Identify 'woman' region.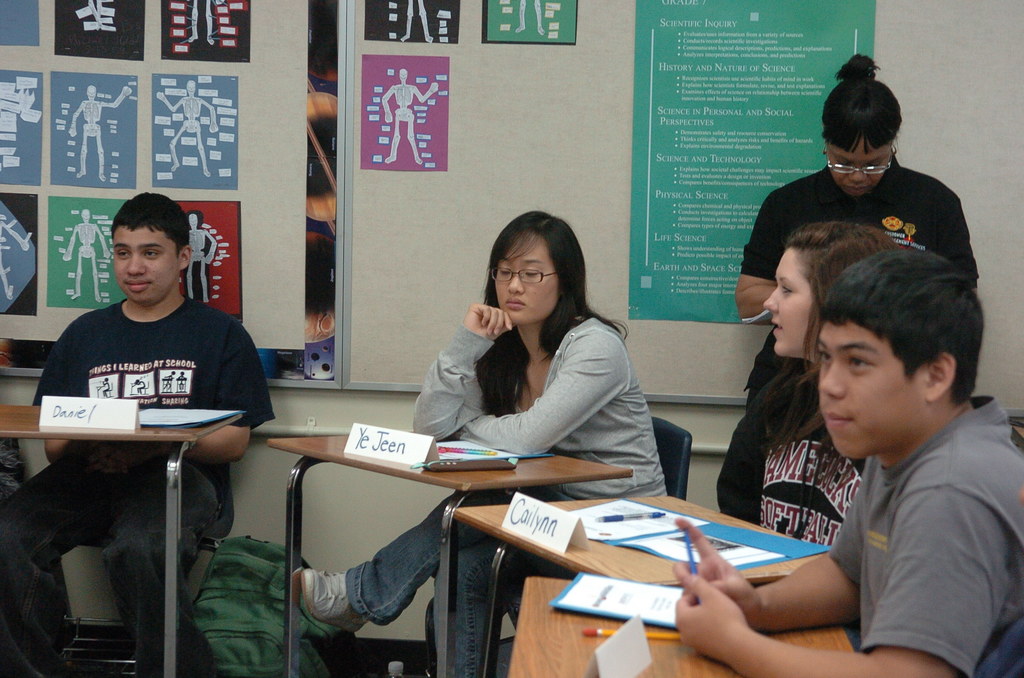
Region: l=295, t=209, r=665, b=677.
